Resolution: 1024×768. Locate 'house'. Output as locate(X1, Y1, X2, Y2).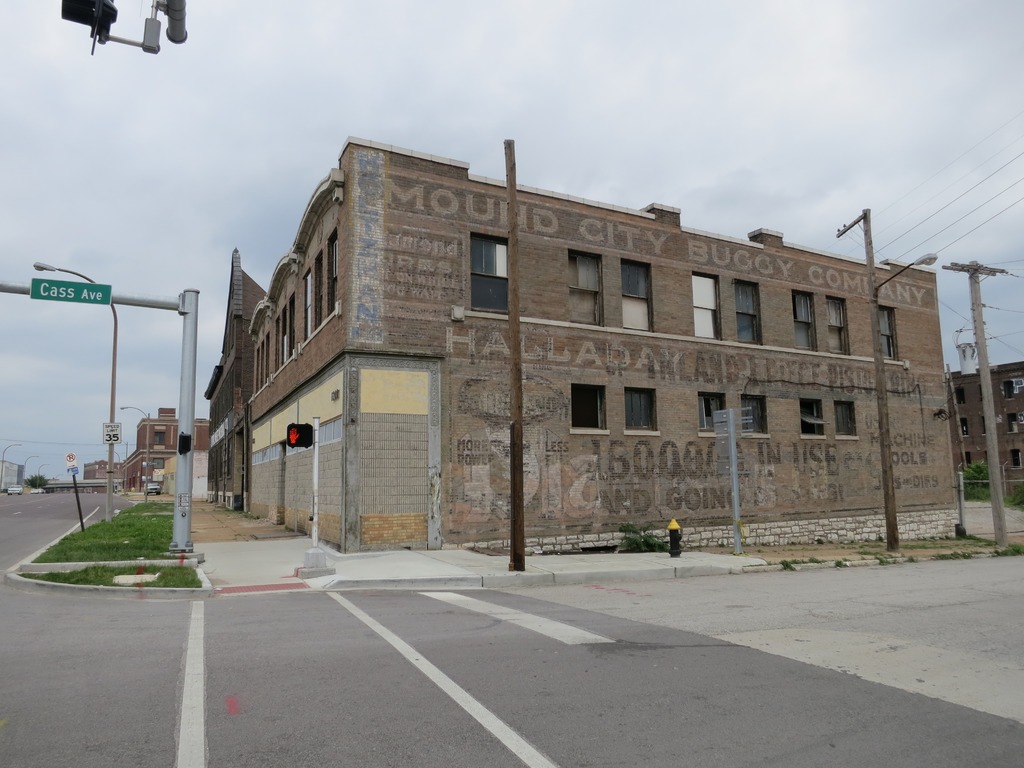
locate(1, 448, 26, 492).
